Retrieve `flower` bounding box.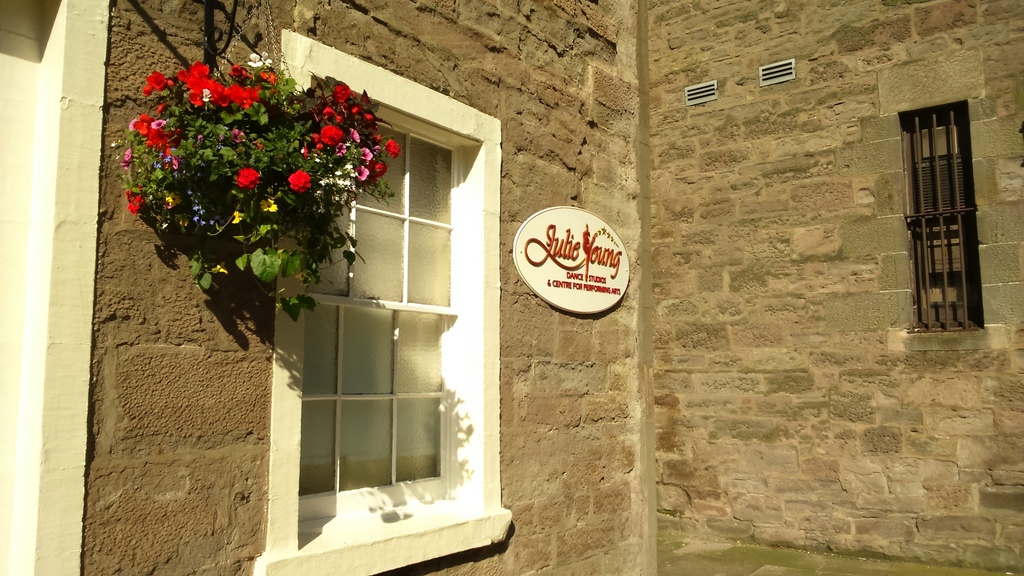
Bounding box: x1=354, y1=165, x2=369, y2=182.
